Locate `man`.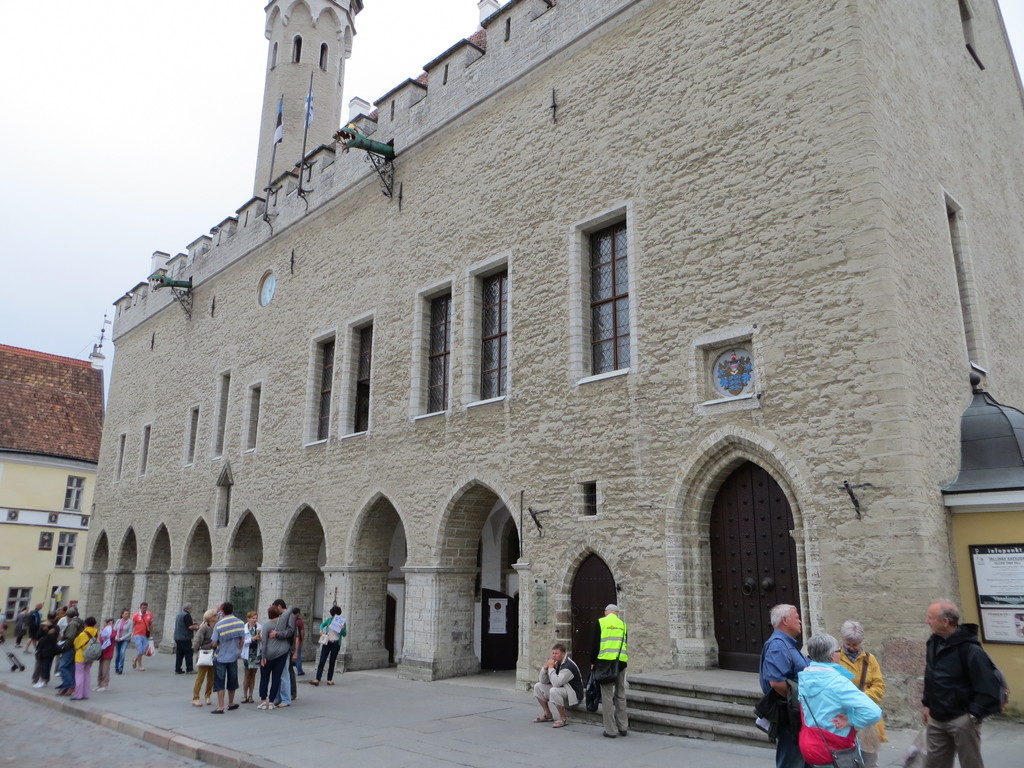
Bounding box: [212,603,244,716].
